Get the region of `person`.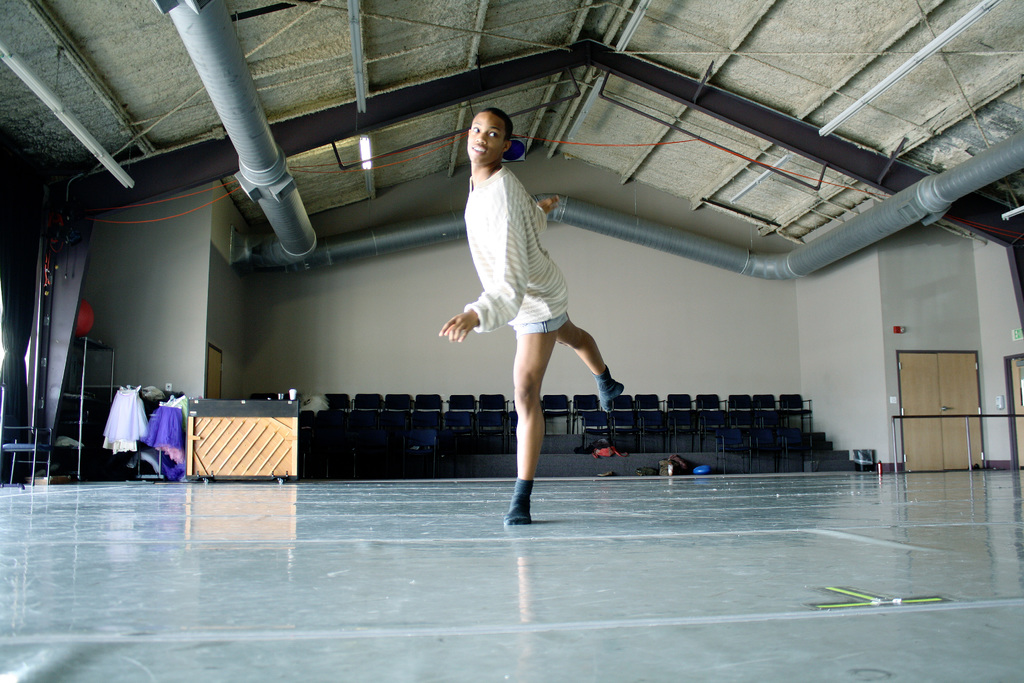
crop(440, 105, 624, 529).
